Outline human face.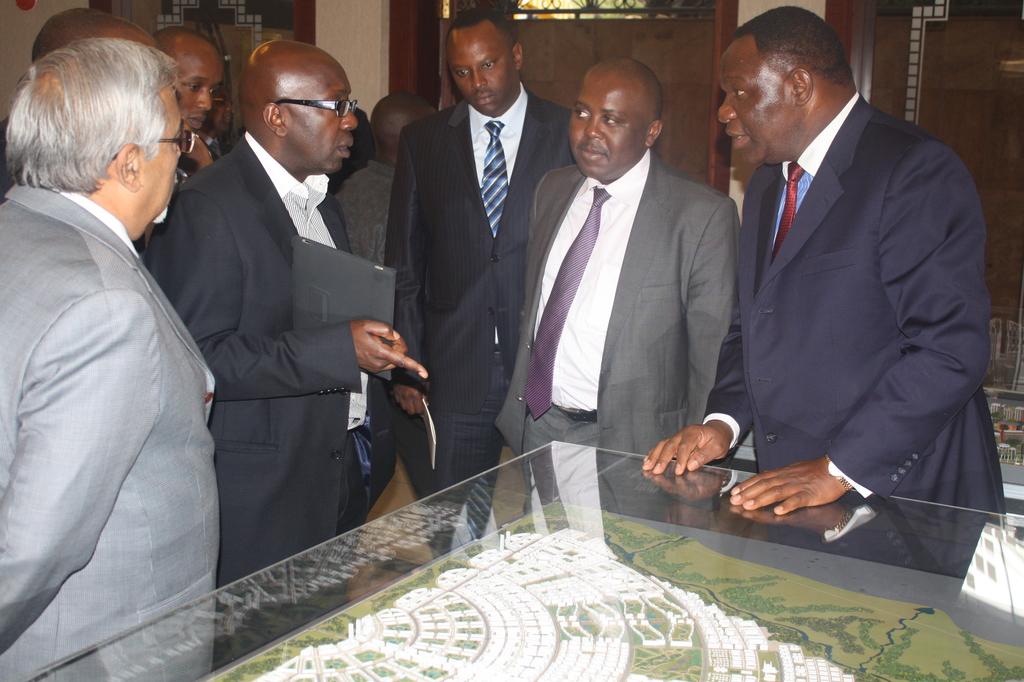
Outline: rect(446, 22, 510, 115).
